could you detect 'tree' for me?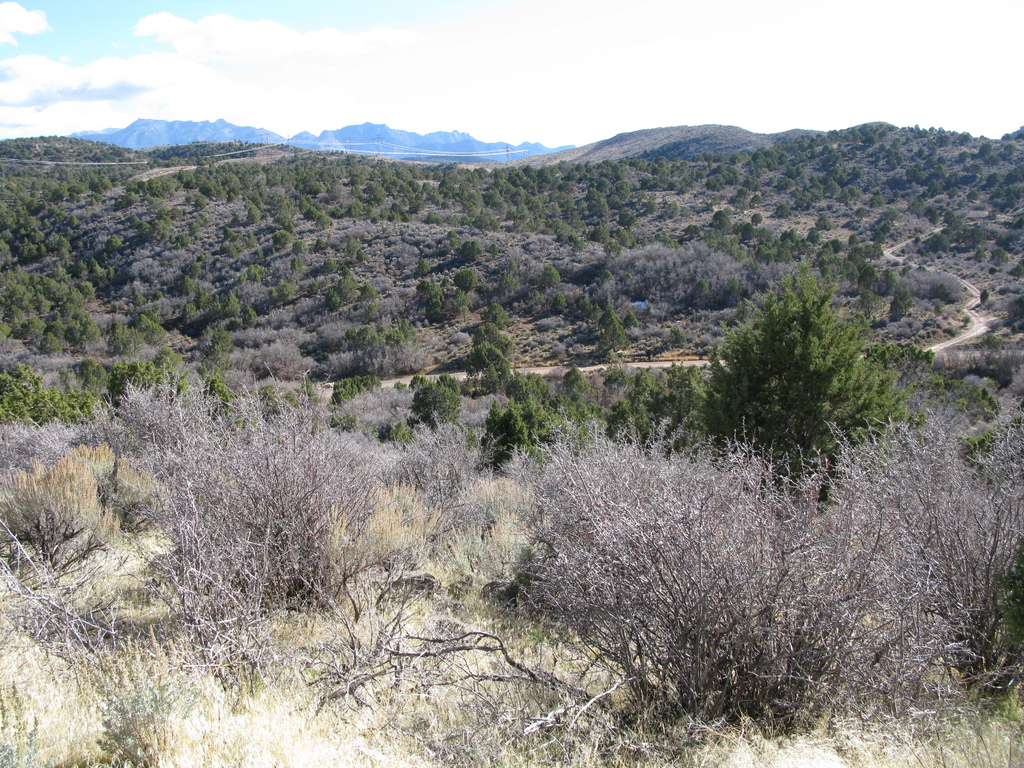
Detection result: crop(244, 203, 259, 223).
